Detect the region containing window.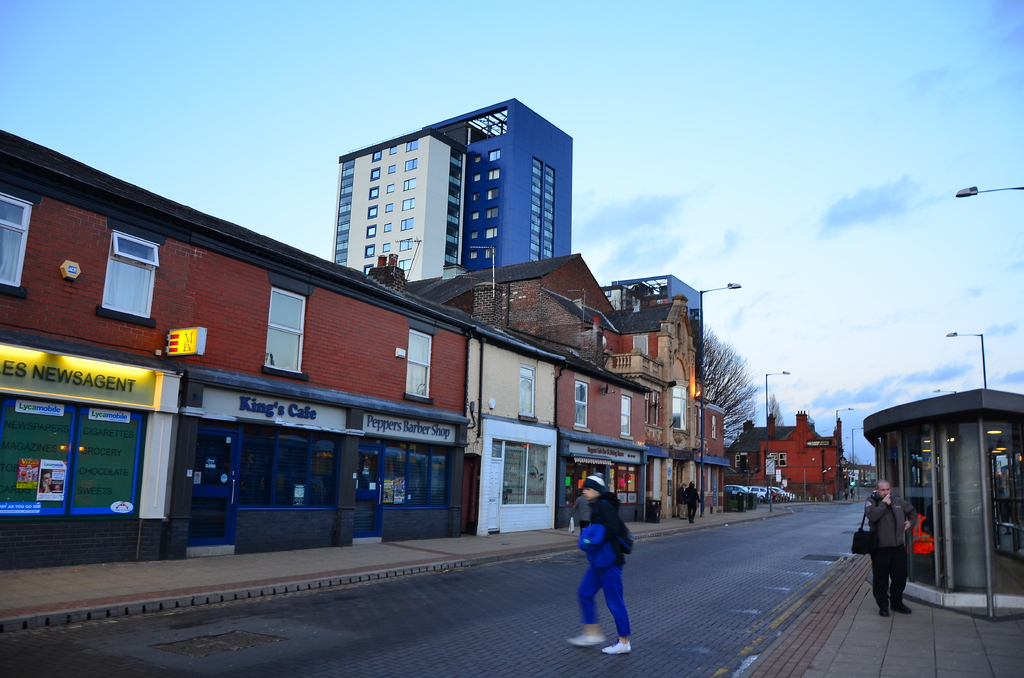
[265,289,308,376].
